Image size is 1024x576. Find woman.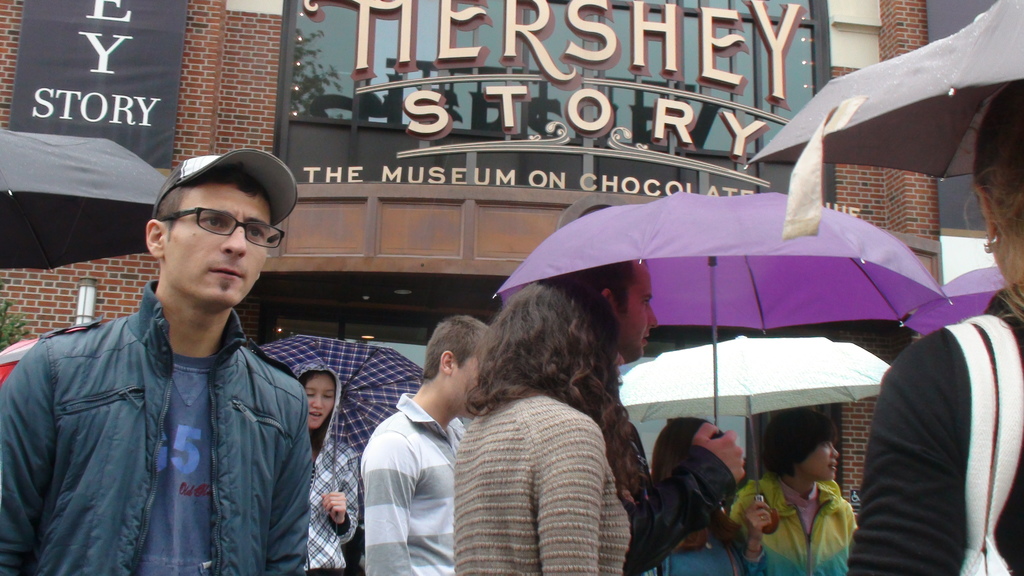
l=290, t=357, r=356, b=575.
